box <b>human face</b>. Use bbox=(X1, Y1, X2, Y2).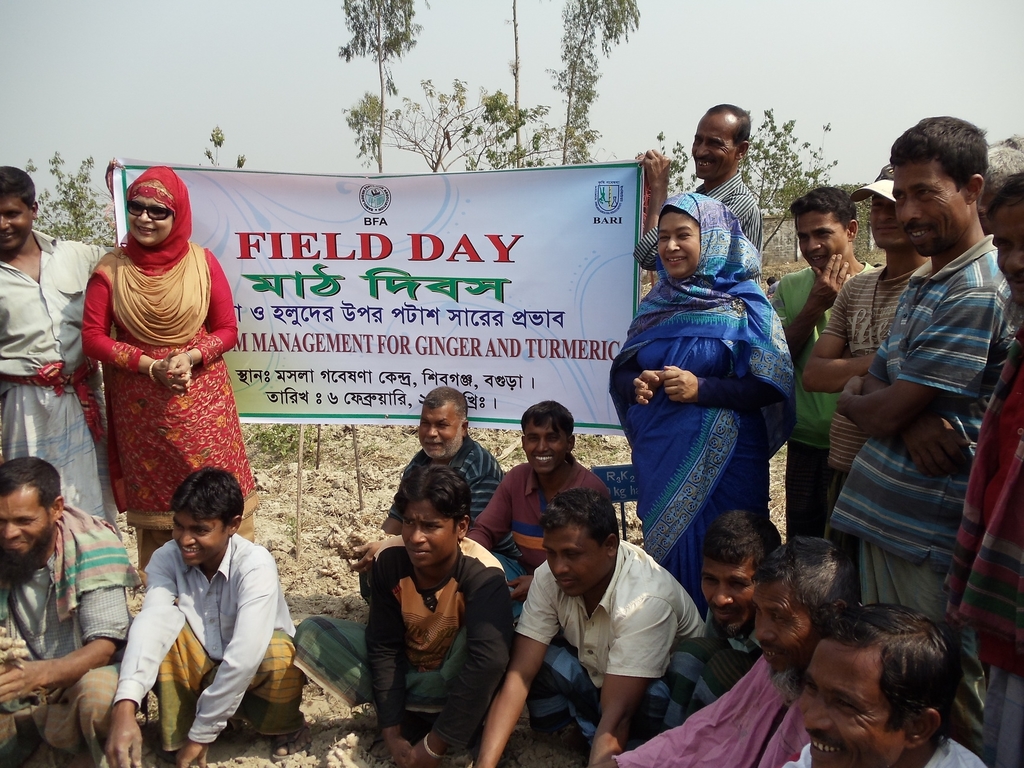
bbox=(890, 161, 964, 254).
